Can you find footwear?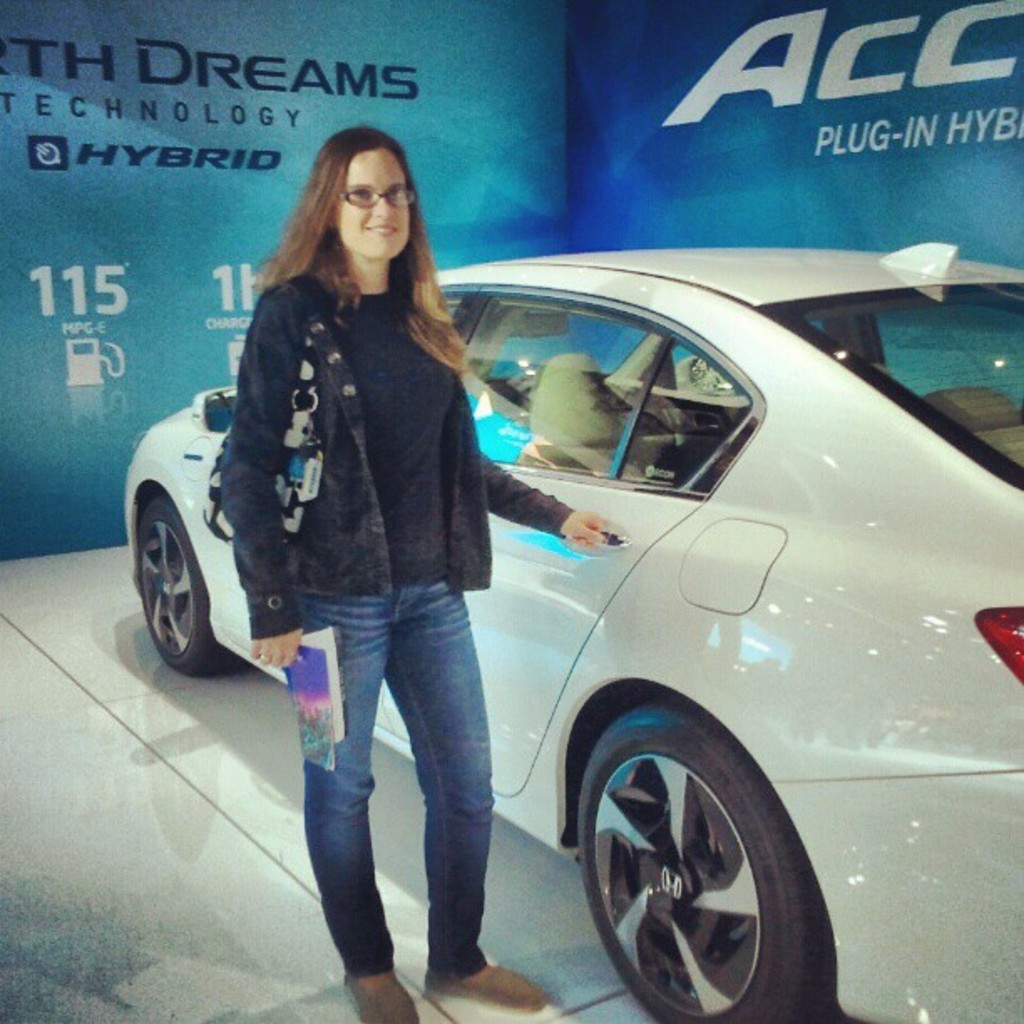
Yes, bounding box: rect(427, 965, 547, 1012).
